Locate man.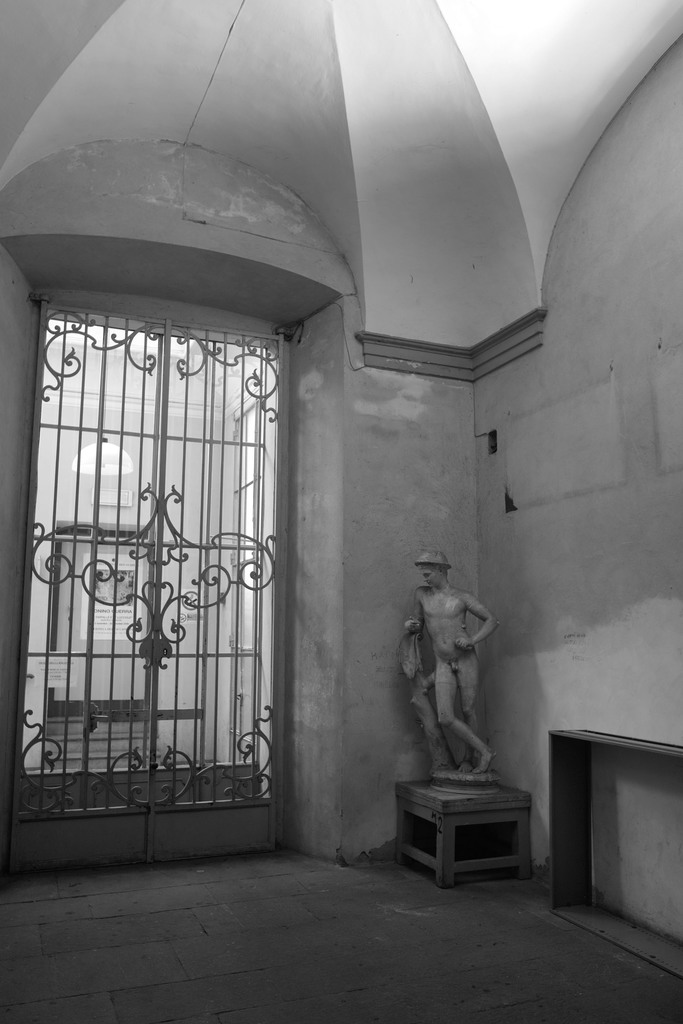
Bounding box: 401,550,505,801.
